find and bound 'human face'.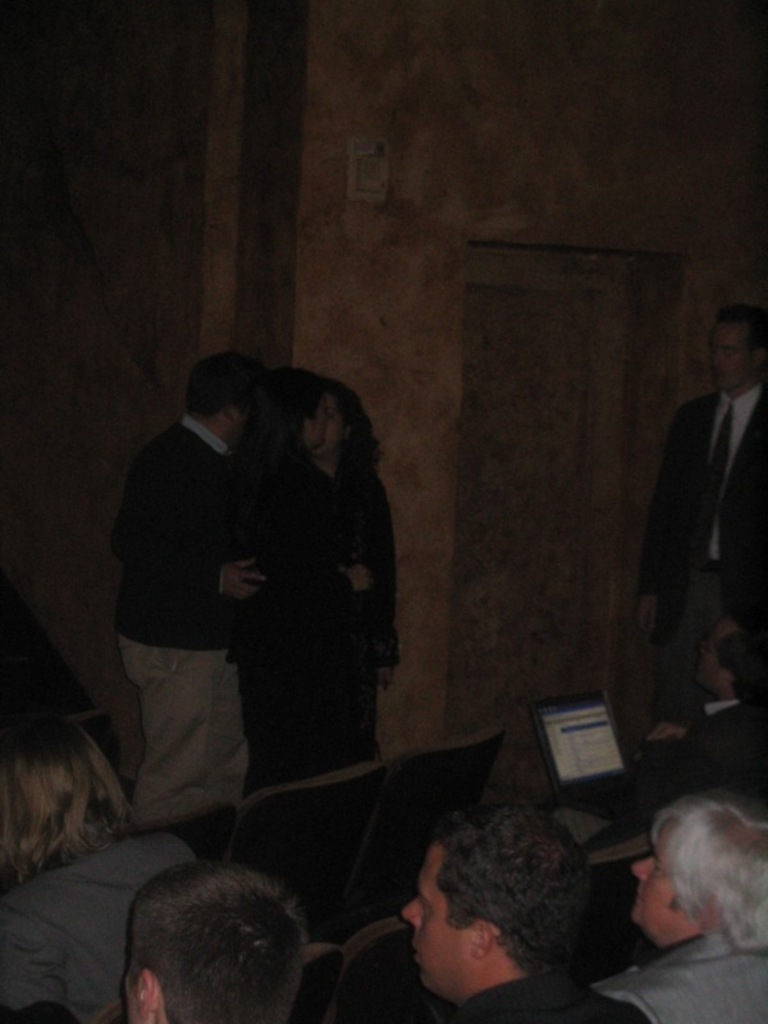
Bound: x1=306, y1=401, x2=342, y2=460.
